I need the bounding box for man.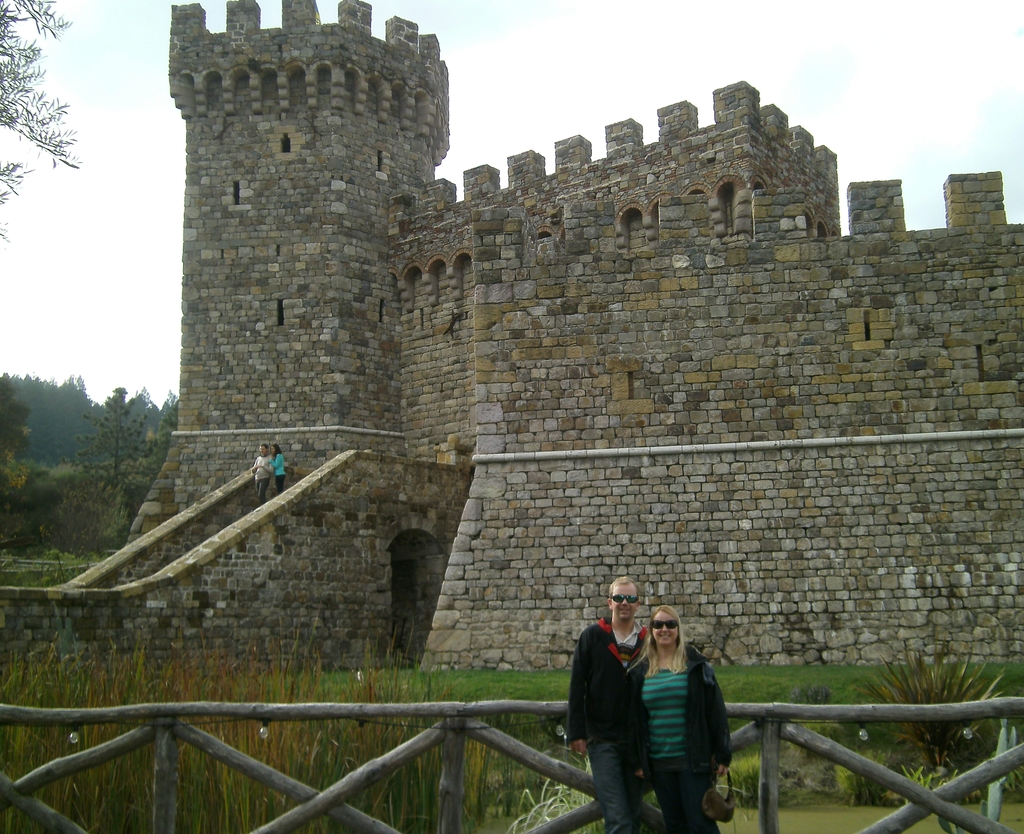
Here it is: left=254, top=442, right=271, bottom=505.
